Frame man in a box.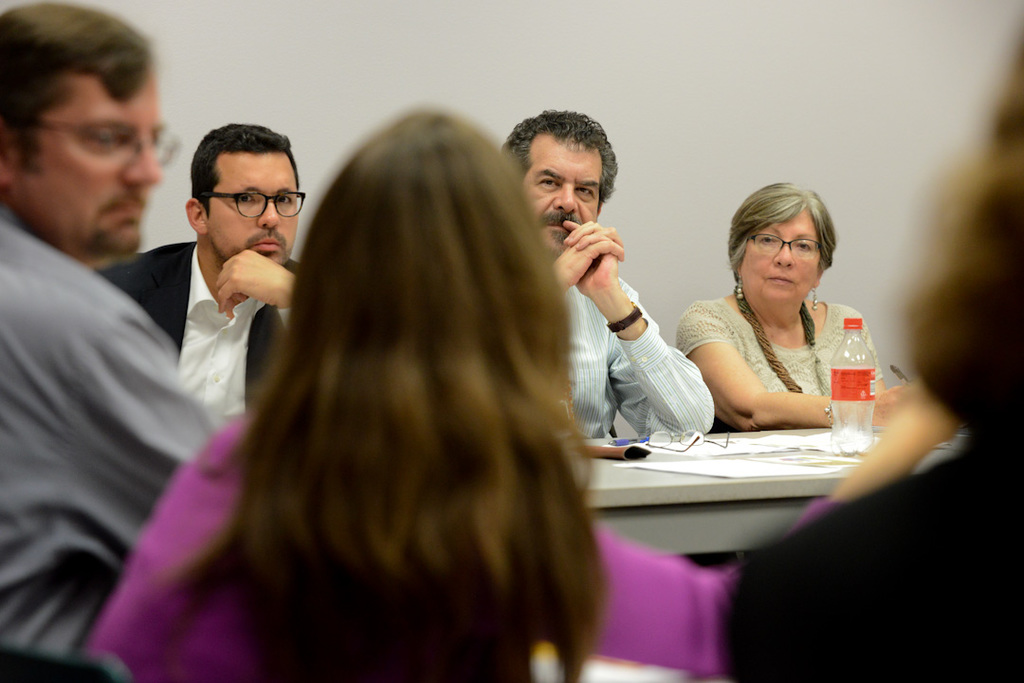
(496,105,717,445).
